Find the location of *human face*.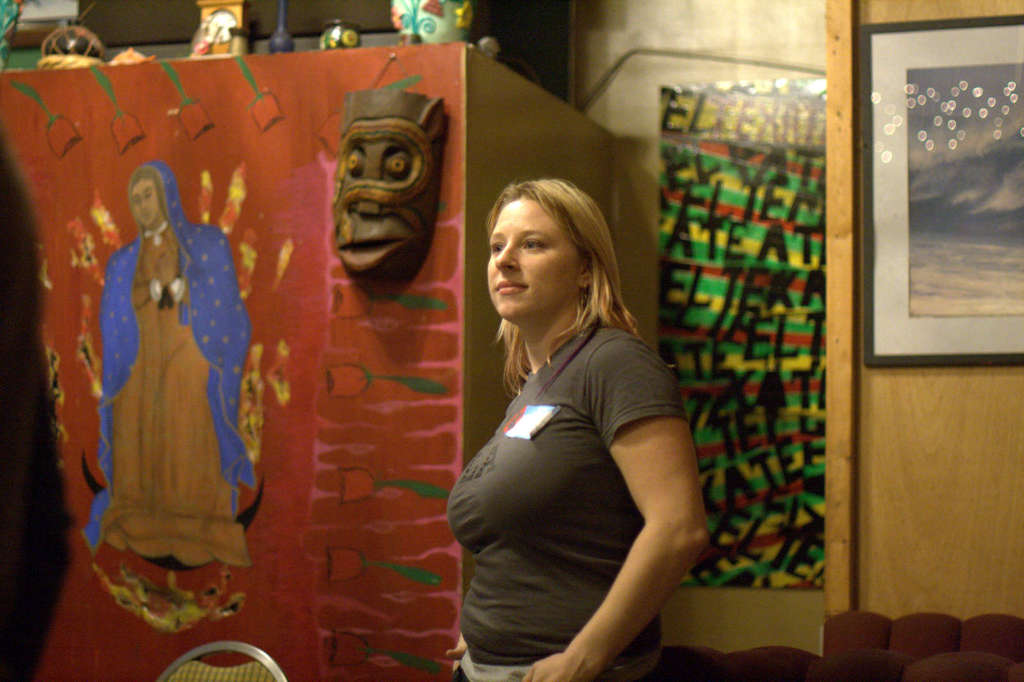
Location: x1=122 y1=173 x2=161 y2=223.
